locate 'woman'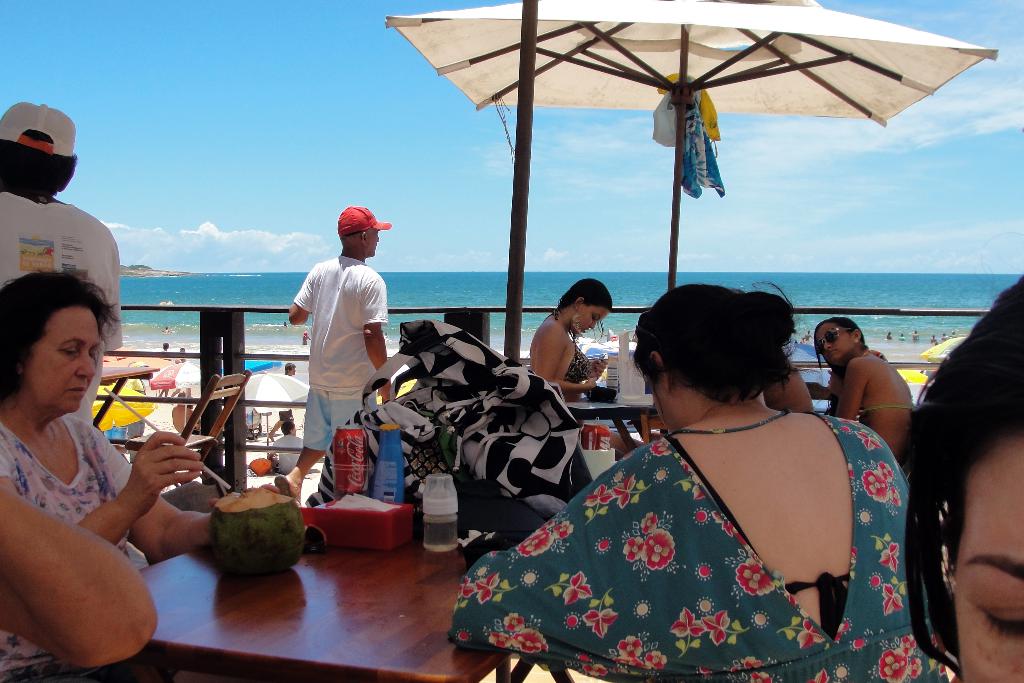
452/247/930/665
